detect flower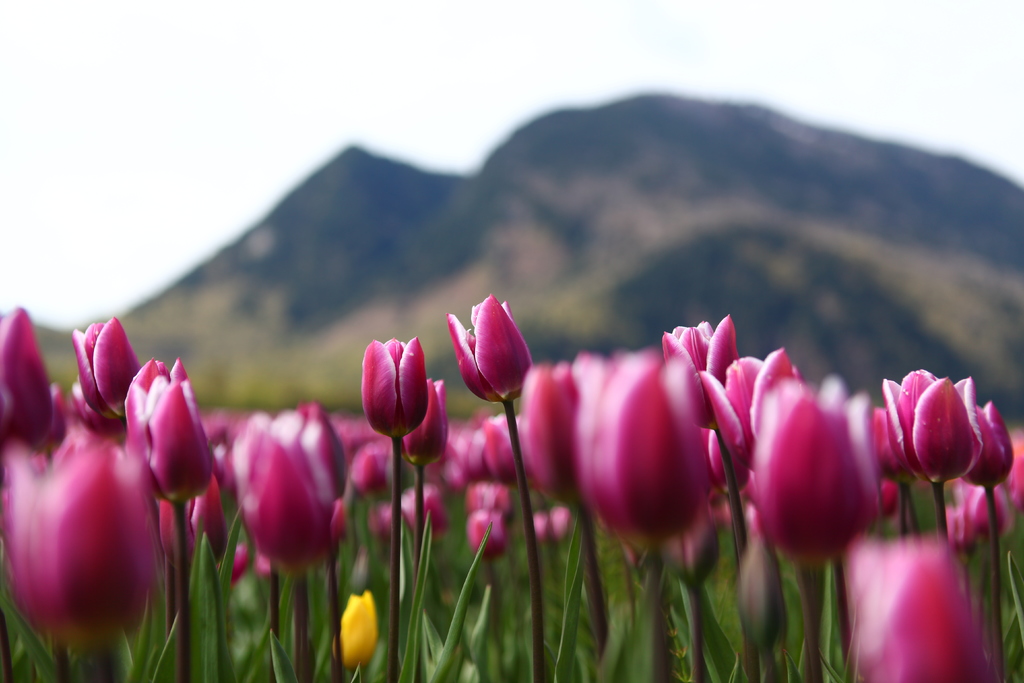
rect(843, 539, 1003, 682)
